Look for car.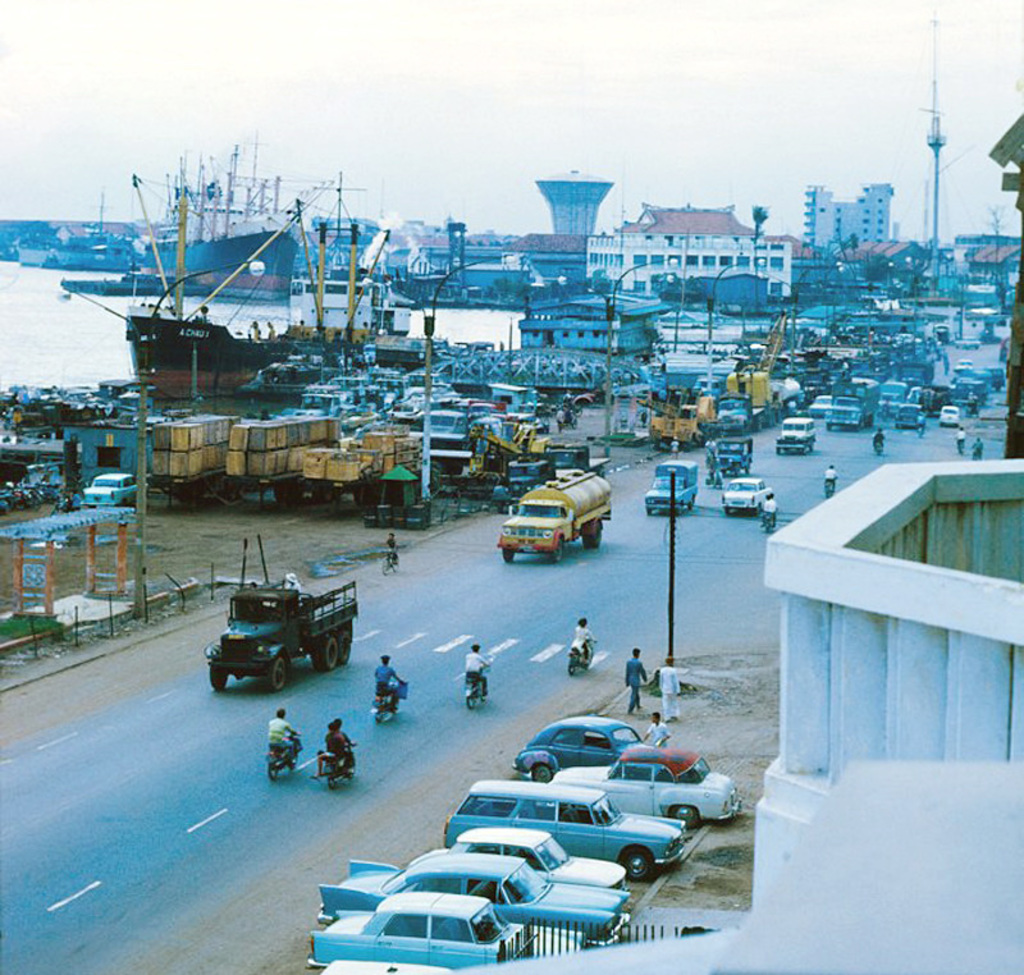
Found: <box>780,412,813,461</box>.
